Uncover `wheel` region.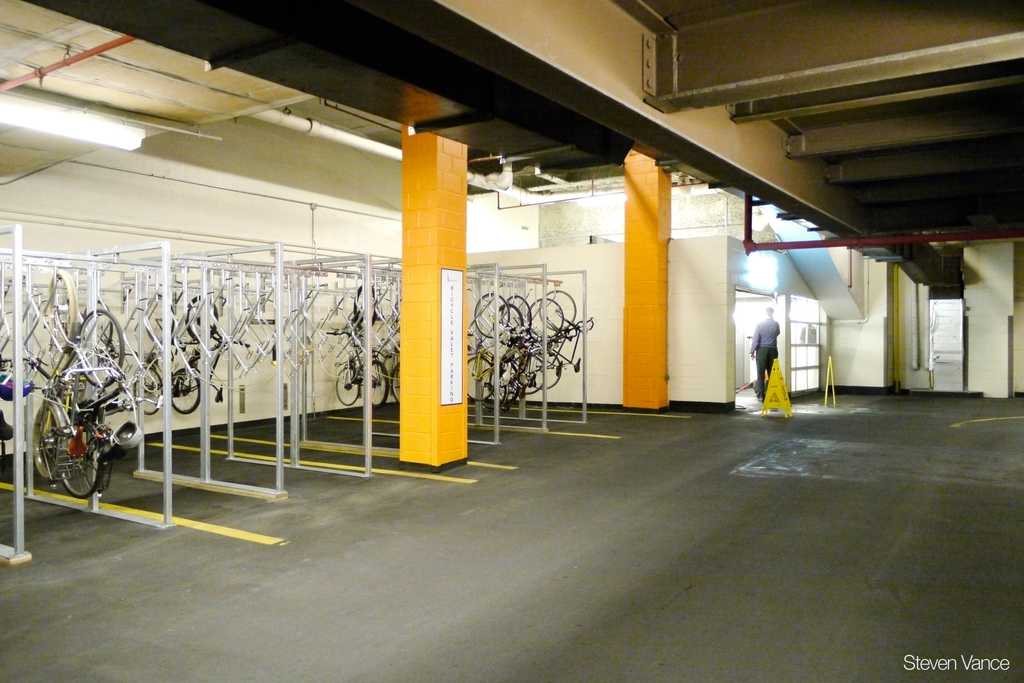
Uncovered: box=[492, 304, 525, 345].
